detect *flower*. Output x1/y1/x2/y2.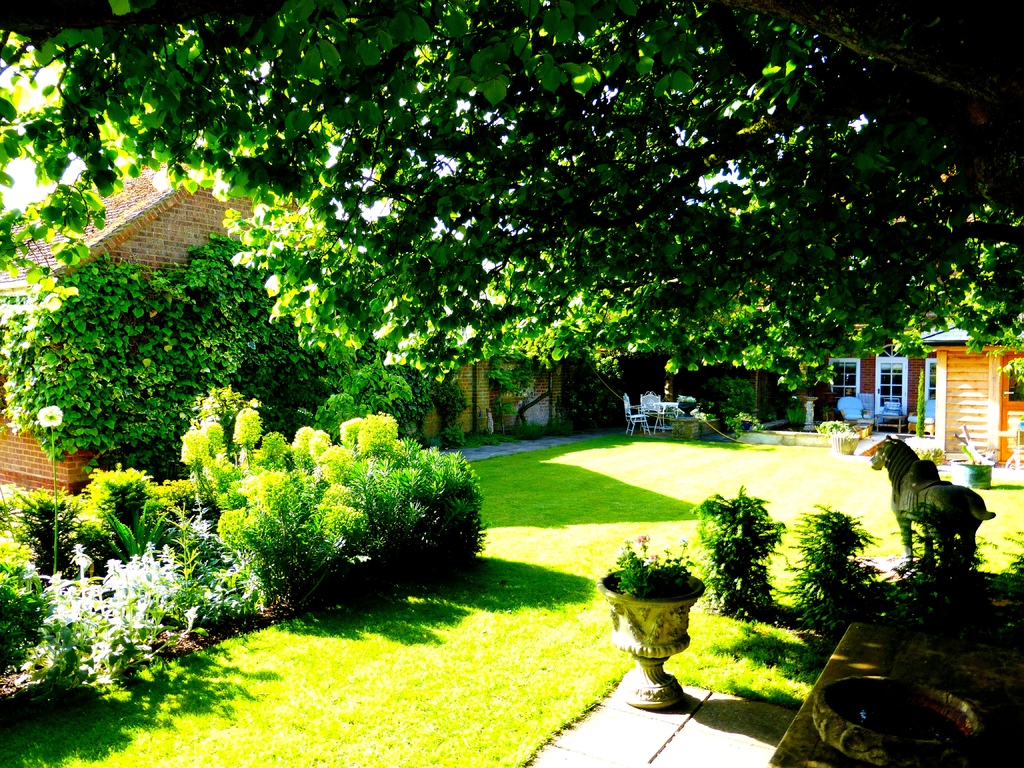
36/403/65/431.
